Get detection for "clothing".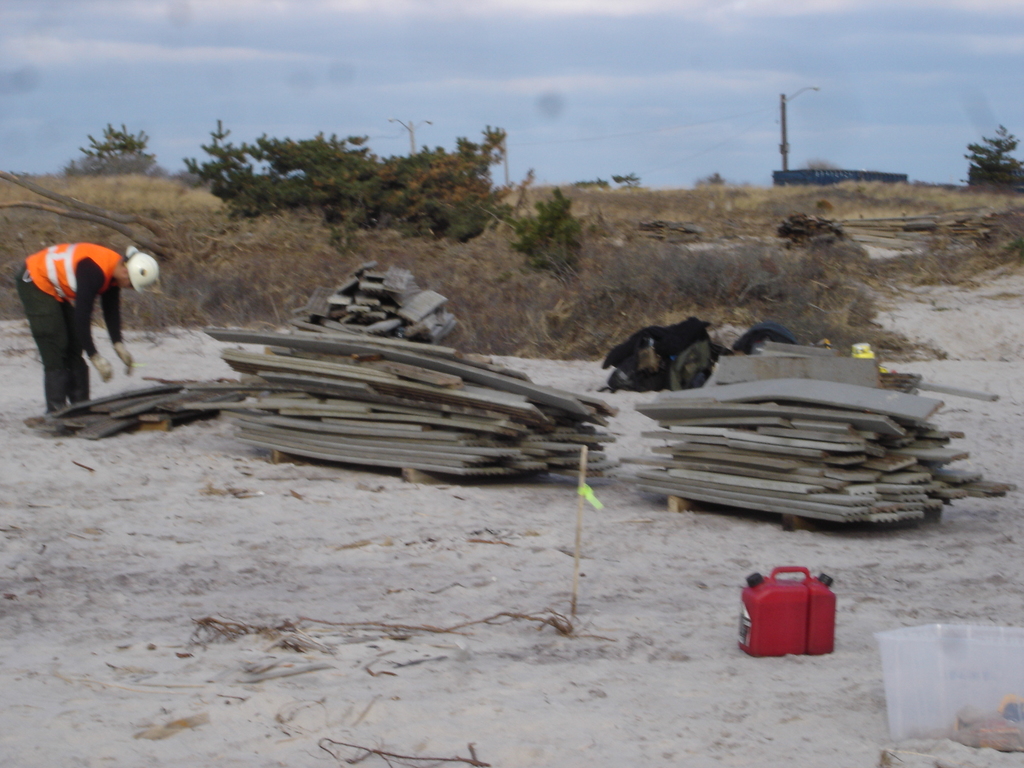
Detection: BBox(13, 246, 170, 403).
